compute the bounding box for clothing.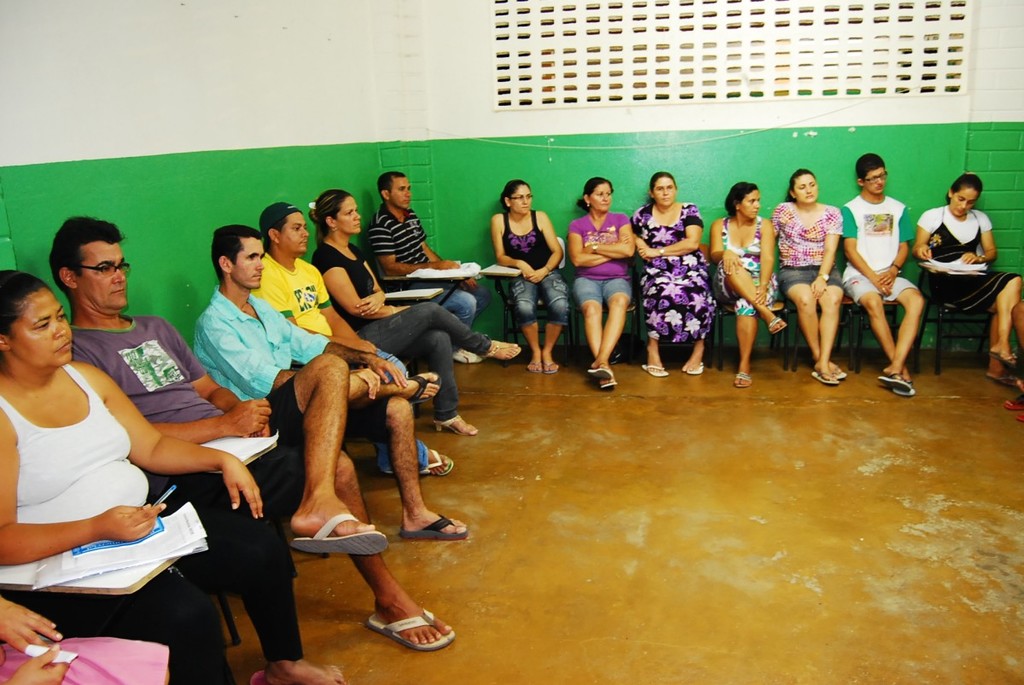
764/203/845/287.
